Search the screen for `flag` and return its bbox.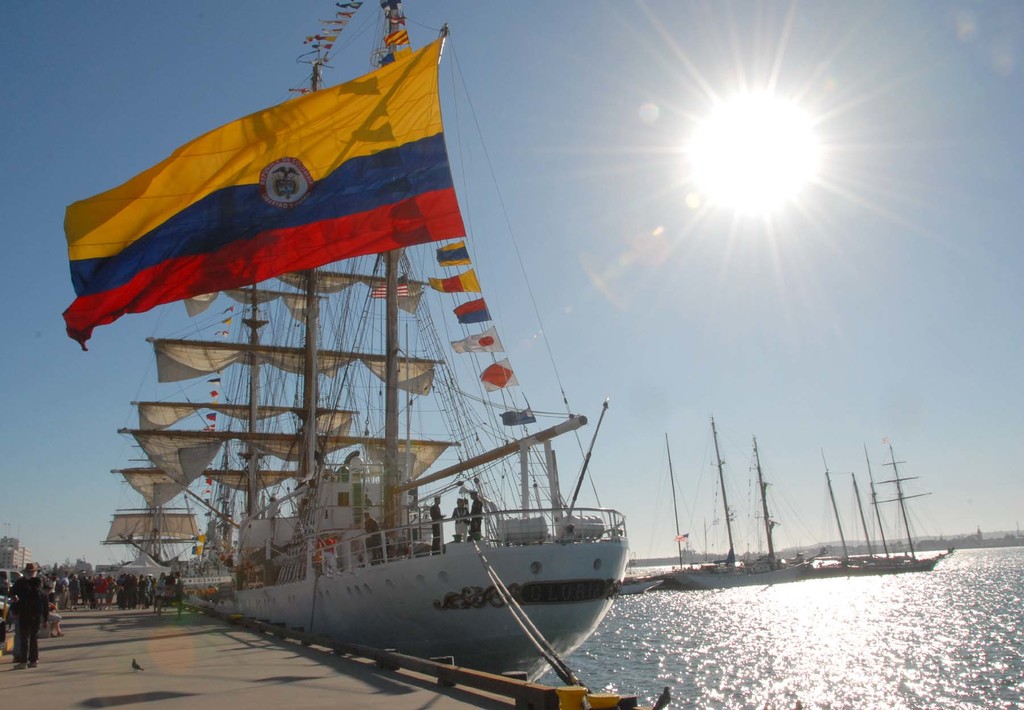
Found: locate(436, 242, 473, 263).
